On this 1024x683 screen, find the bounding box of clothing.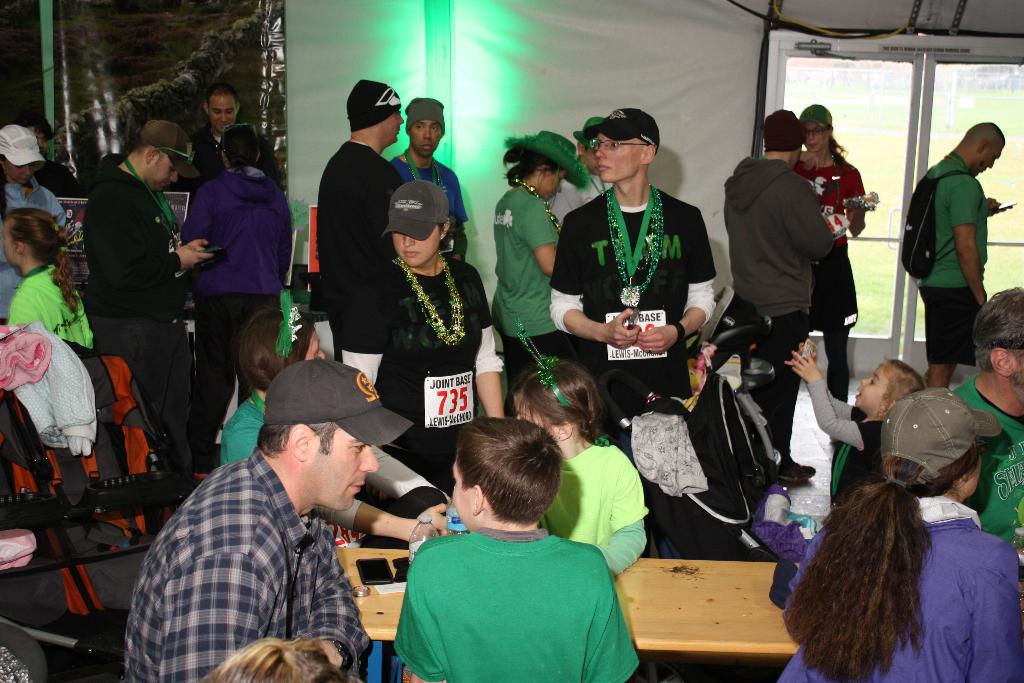
Bounding box: [x1=387, y1=514, x2=640, y2=677].
